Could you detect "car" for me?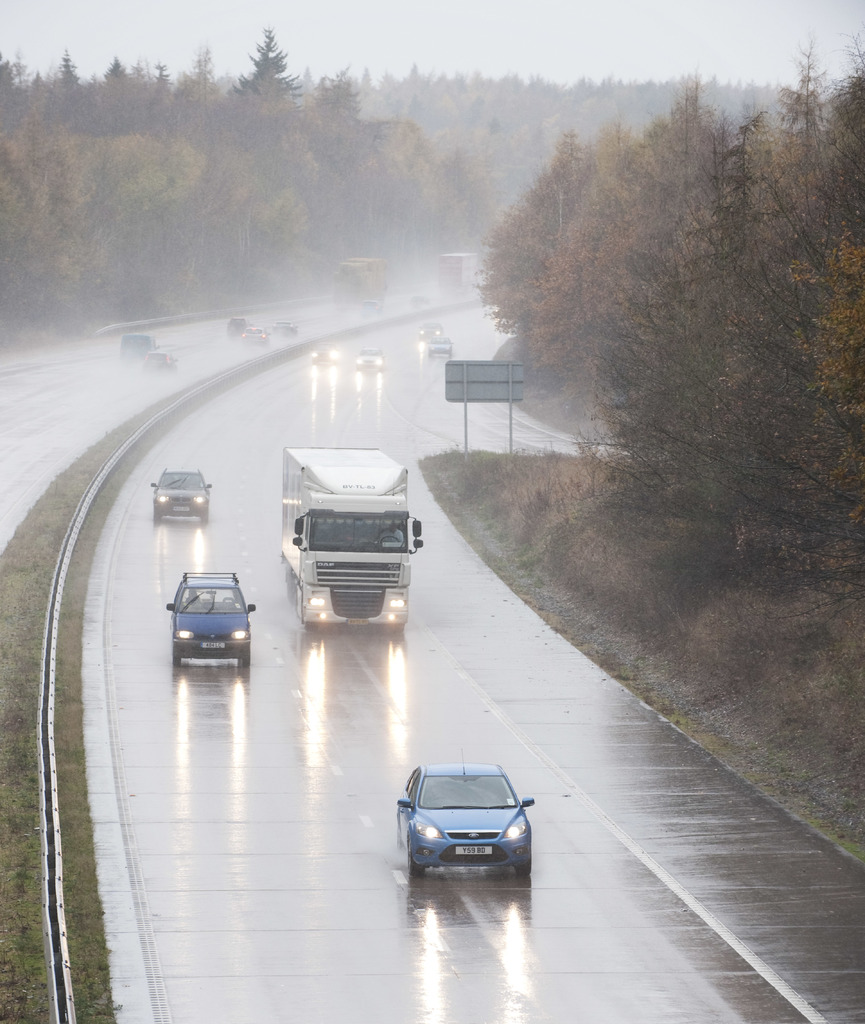
Detection result: (273, 316, 295, 338).
